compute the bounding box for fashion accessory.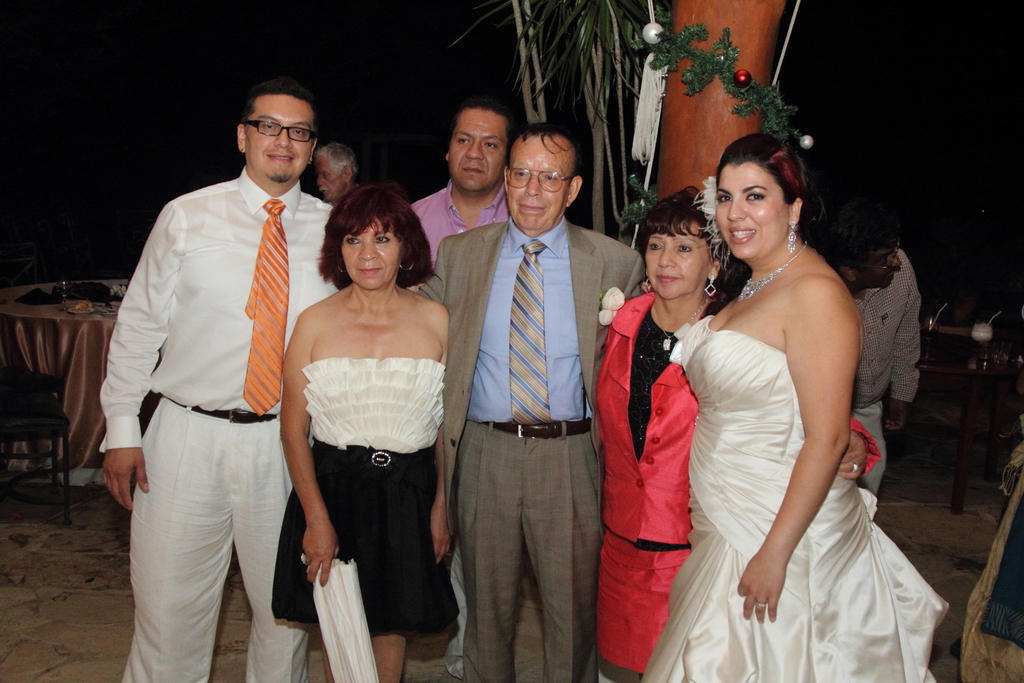
select_region(238, 111, 322, 144).
